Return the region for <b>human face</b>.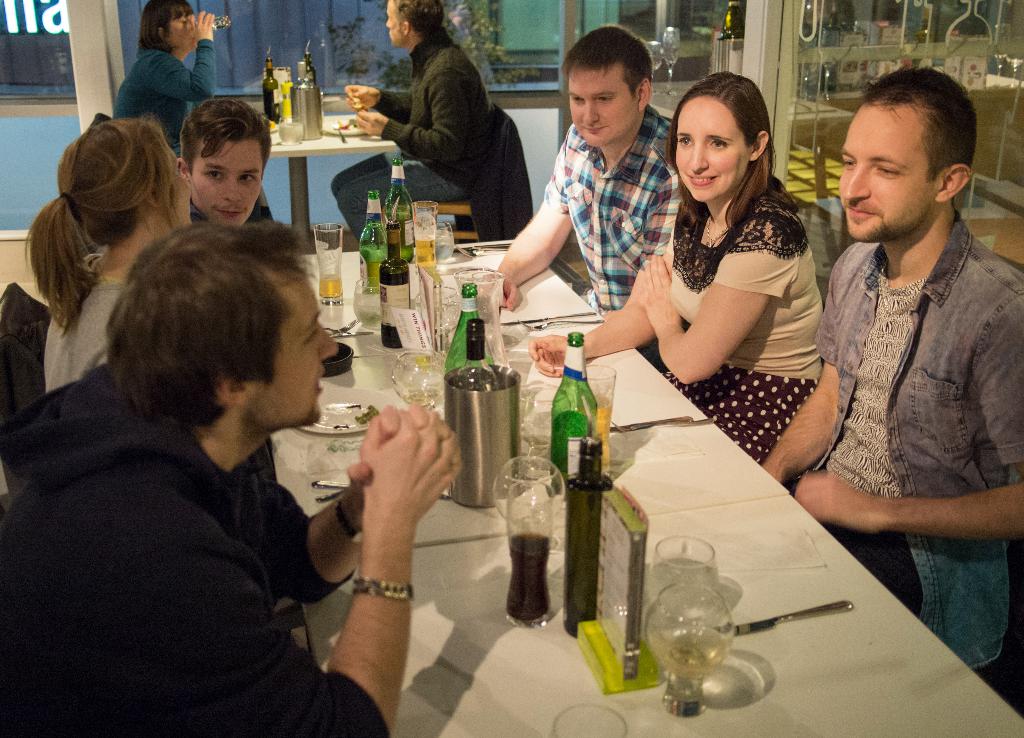
[left=567, top=61, right=641, bottom=147].
